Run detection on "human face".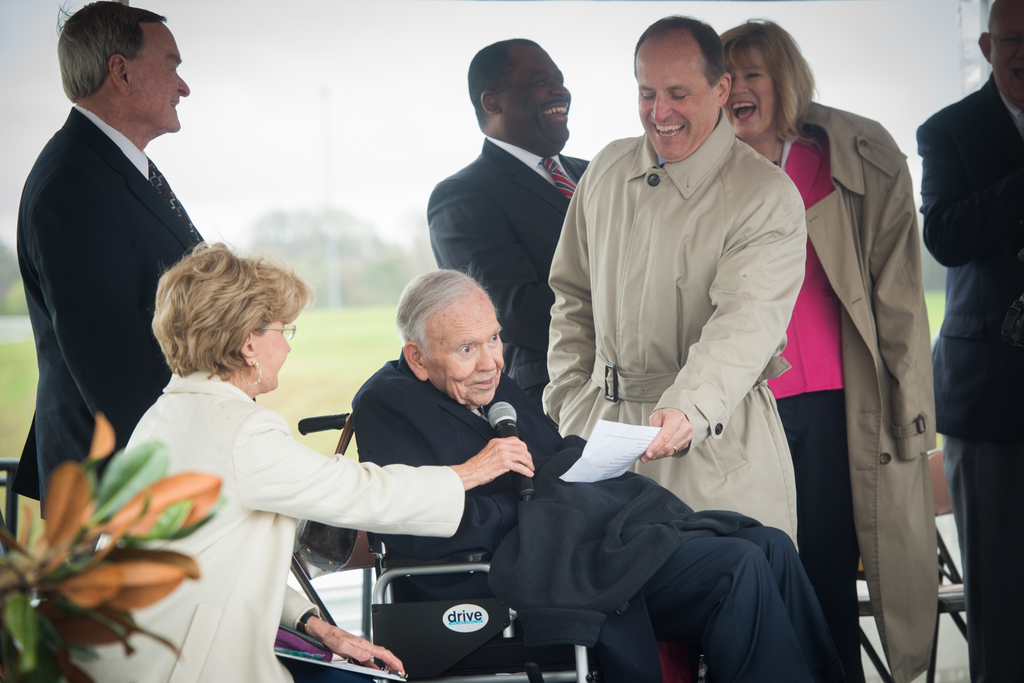
Result: [left=507, top=44, right=576, bottom=155].
